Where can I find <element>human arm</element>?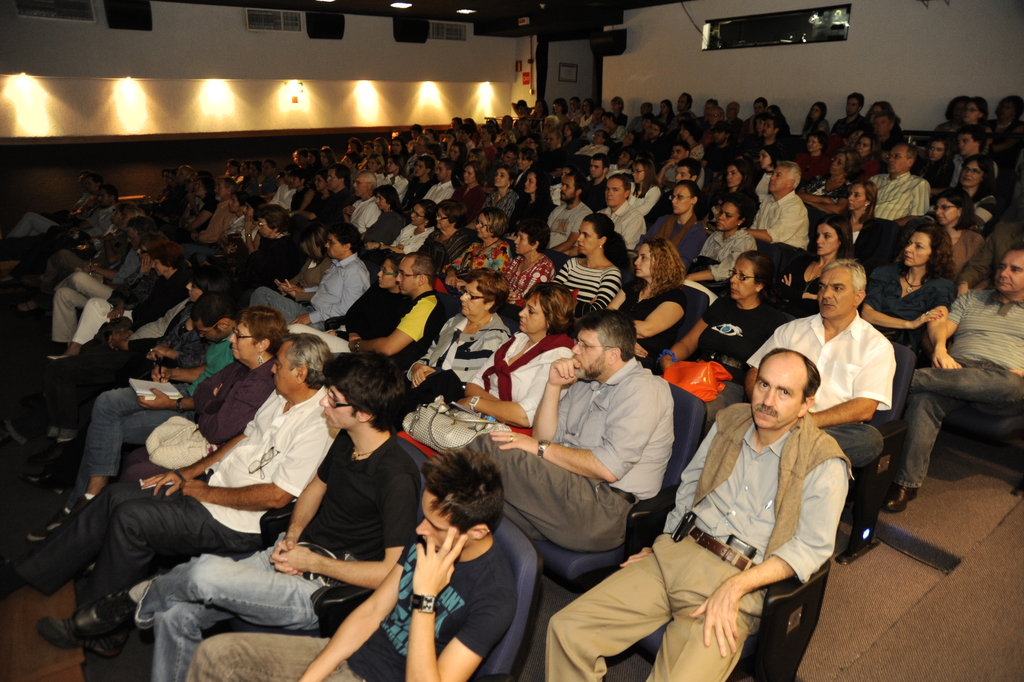
You can find it at Rect(77, 261, 113, 280).
